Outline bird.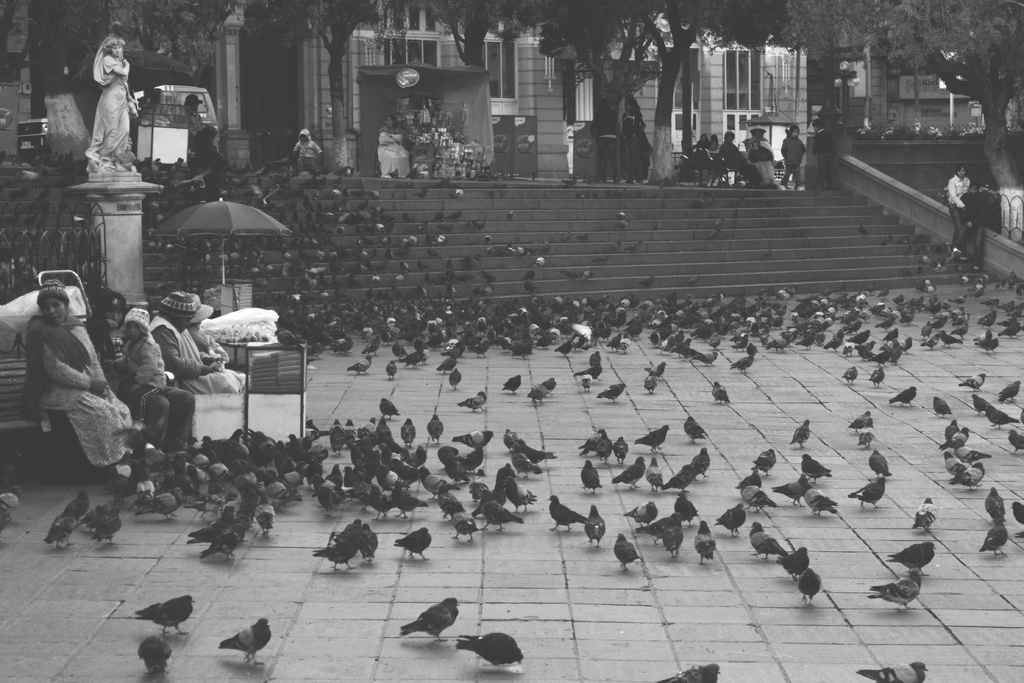
Outline: [982, 408, 1018, 431].
